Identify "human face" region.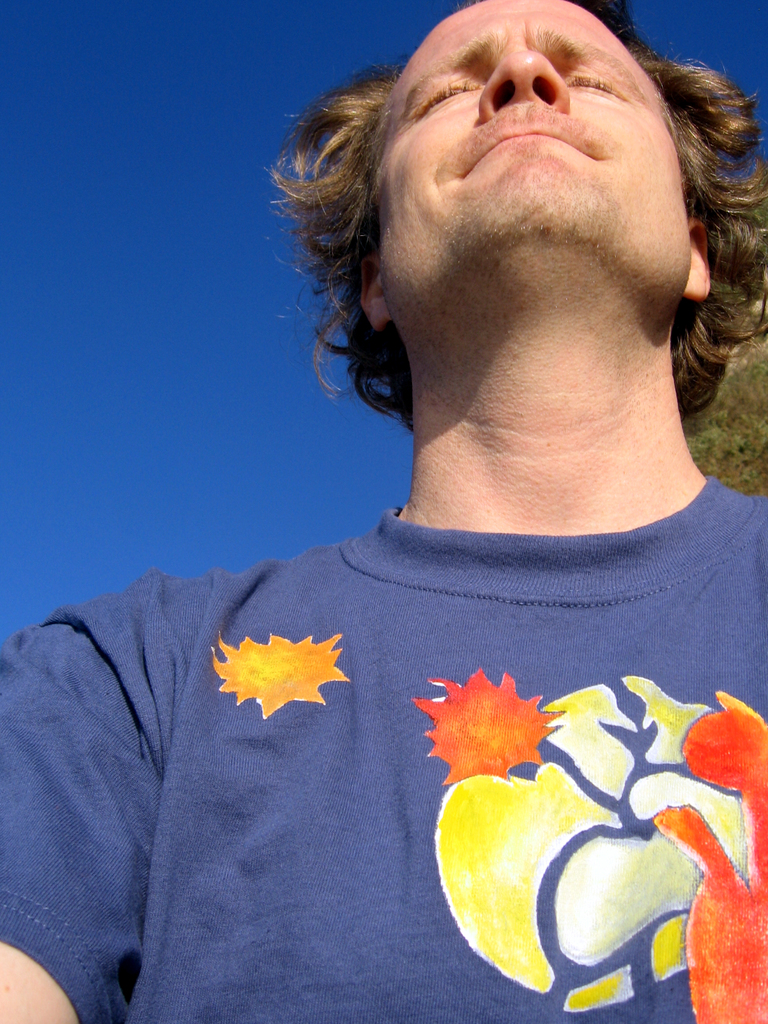
Region: rect(374, 0, 693, 270).
